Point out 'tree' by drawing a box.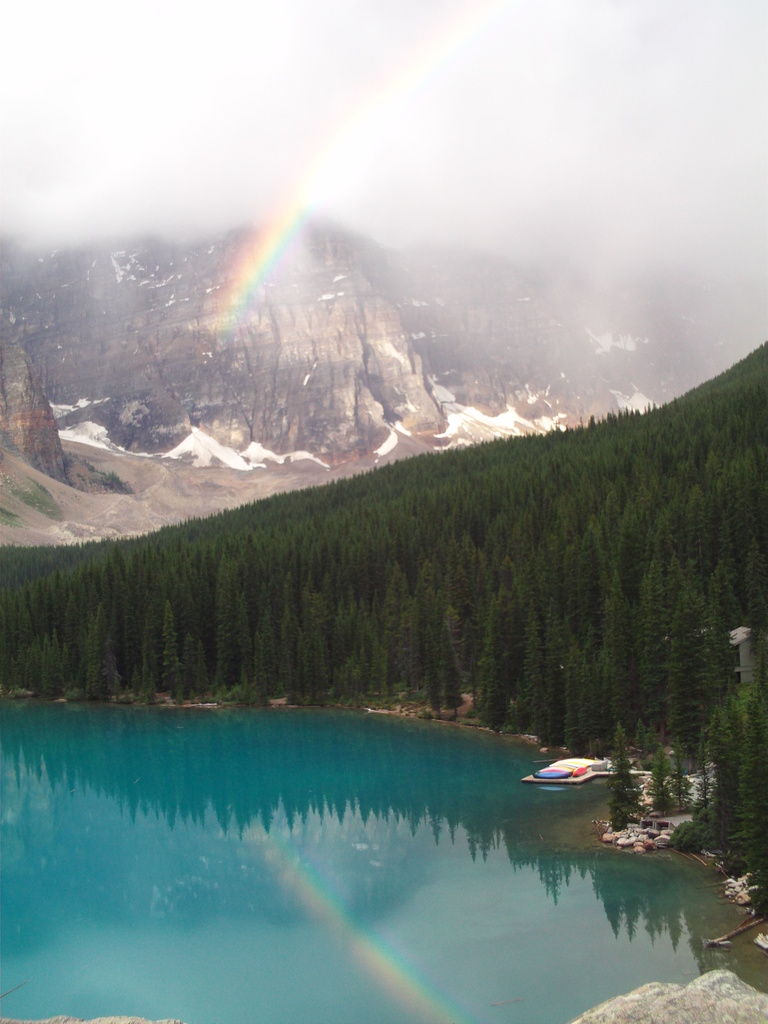
Rect(614, 721, 624, 822).
